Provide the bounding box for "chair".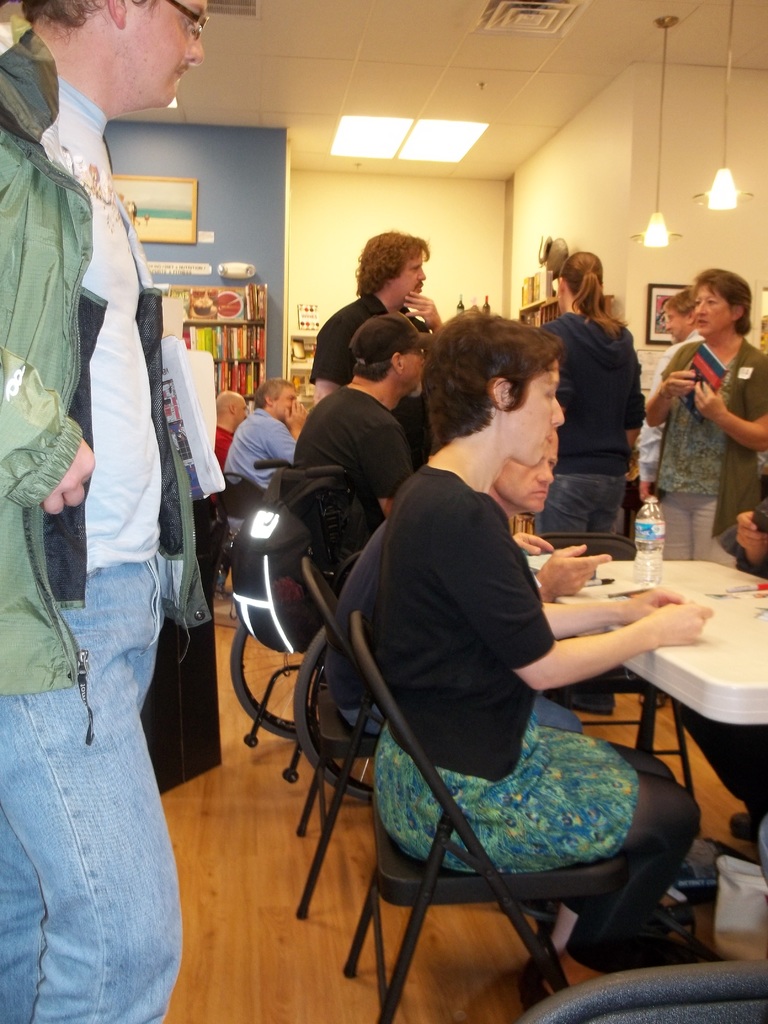
detection(543, 533, 699, 818).
